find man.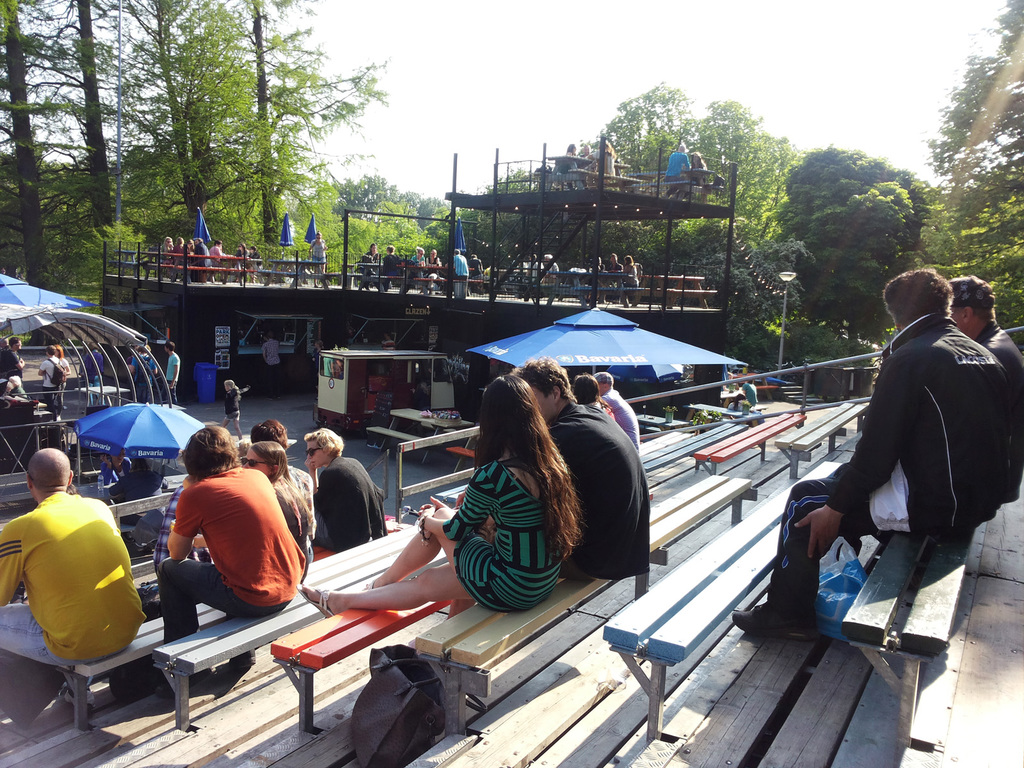
608:252:620:300.
